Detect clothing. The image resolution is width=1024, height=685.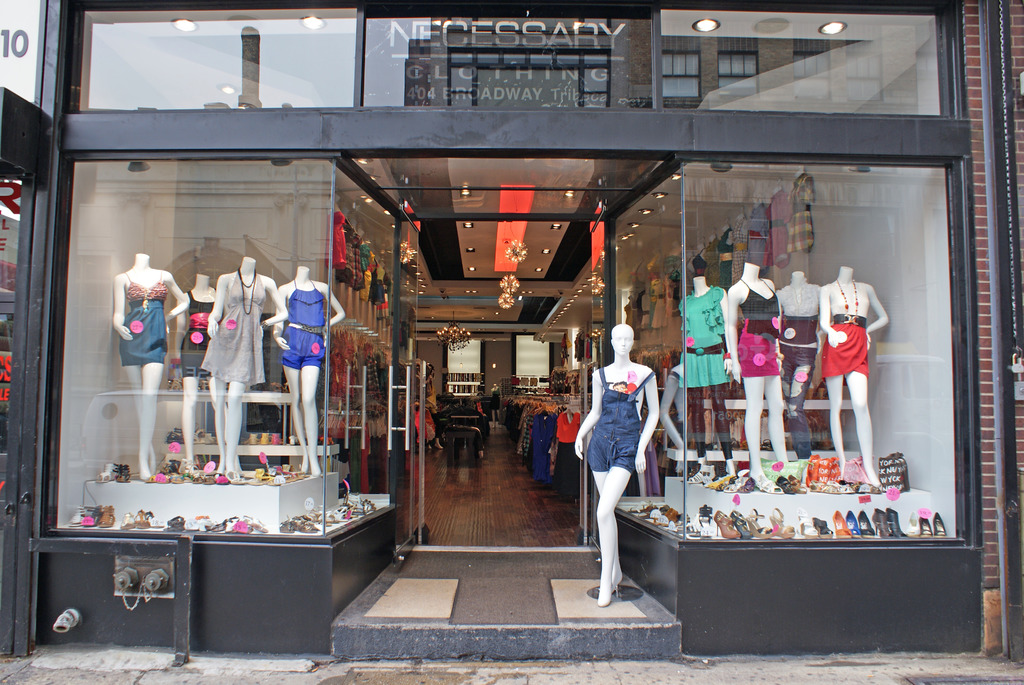
x1=200 y1=272 x2=270 y2=387.
